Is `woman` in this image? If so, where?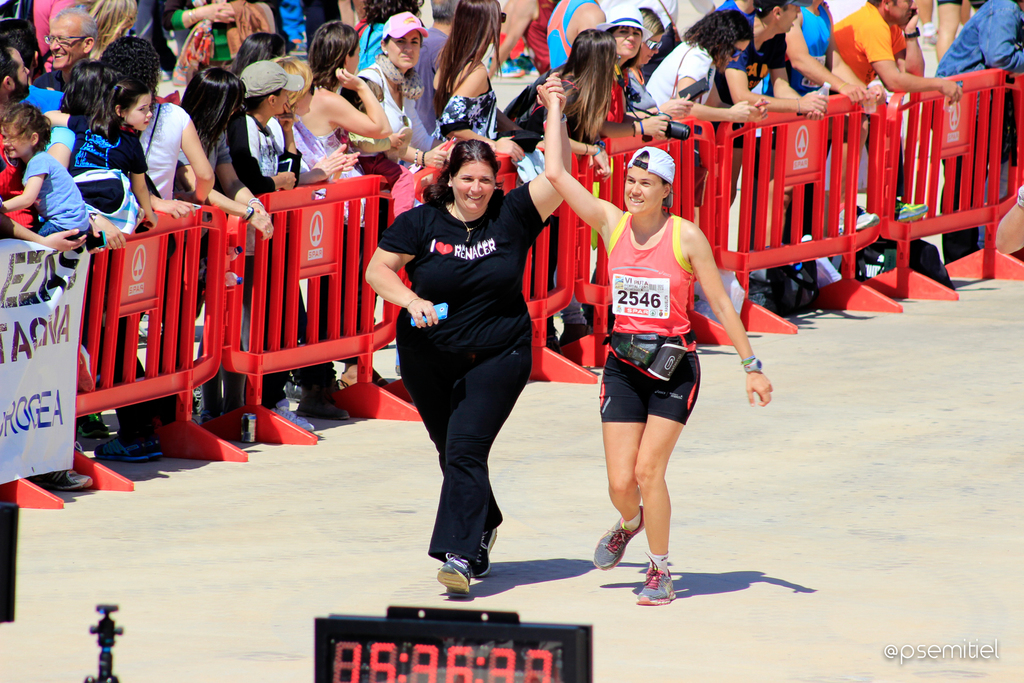
Yes, at (605,3,692,140).
